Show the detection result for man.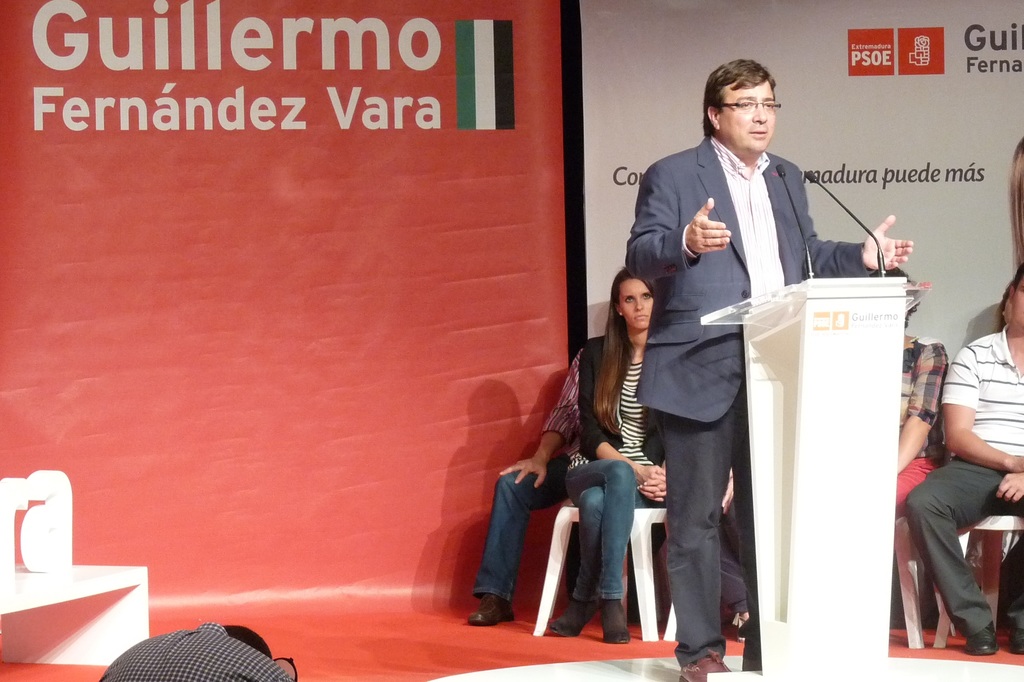
pyautogui.locateOnScreen(906, 270, 1023, 656).
